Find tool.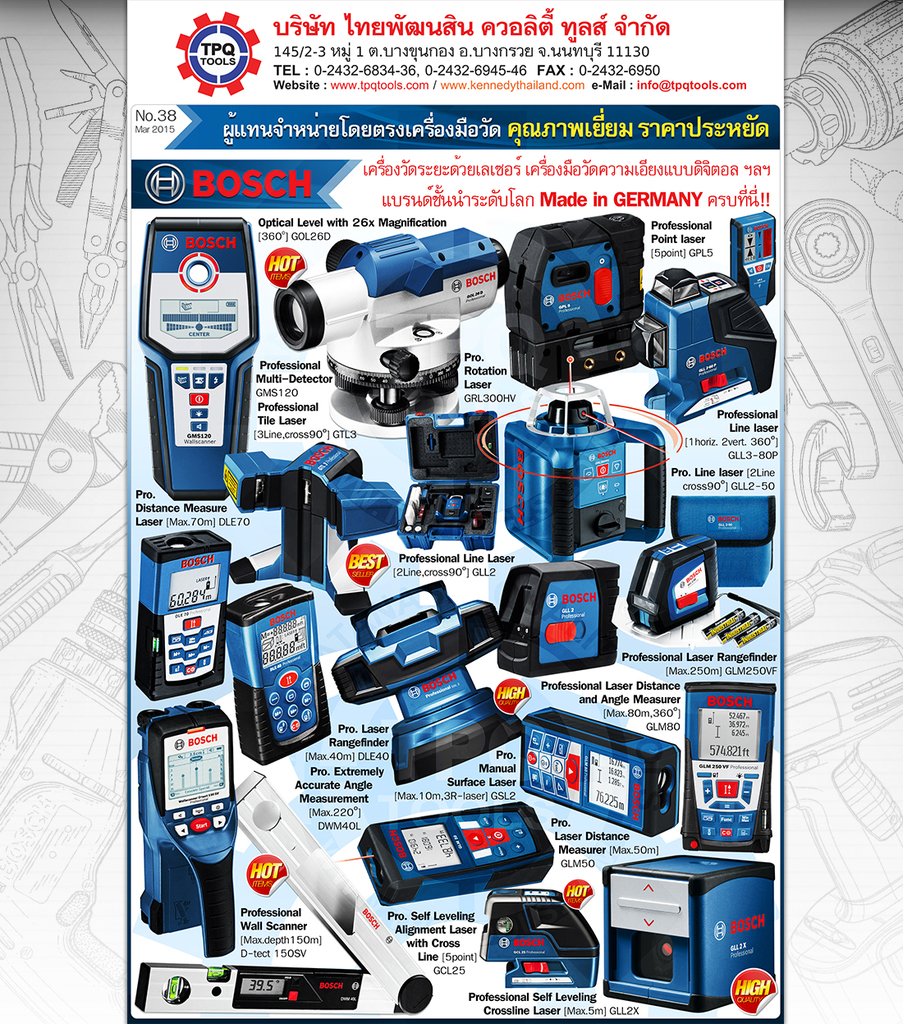
(727,204,783,304).
